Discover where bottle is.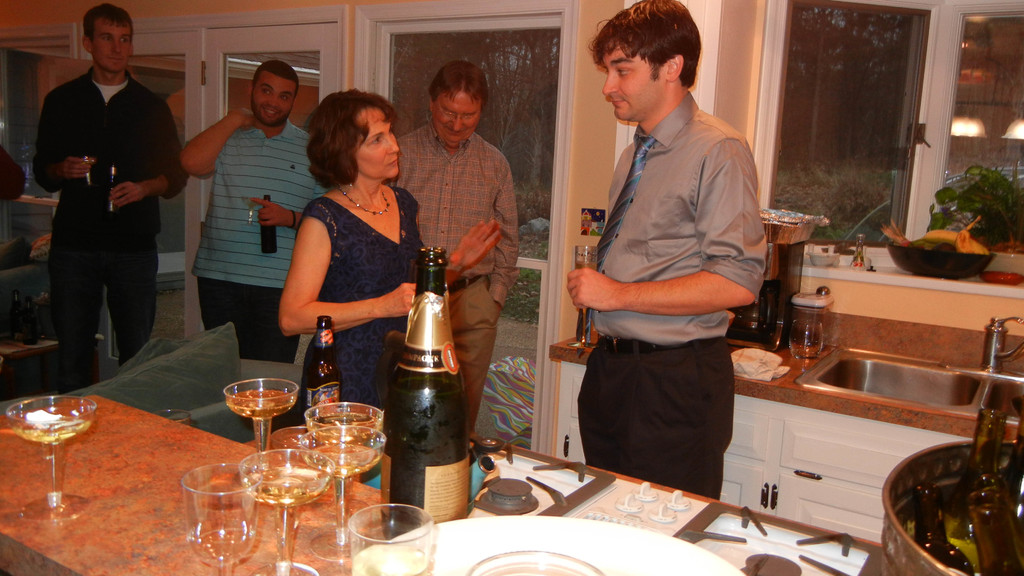
Discovered at [left=292, top=310, right=350, bottom=420].
